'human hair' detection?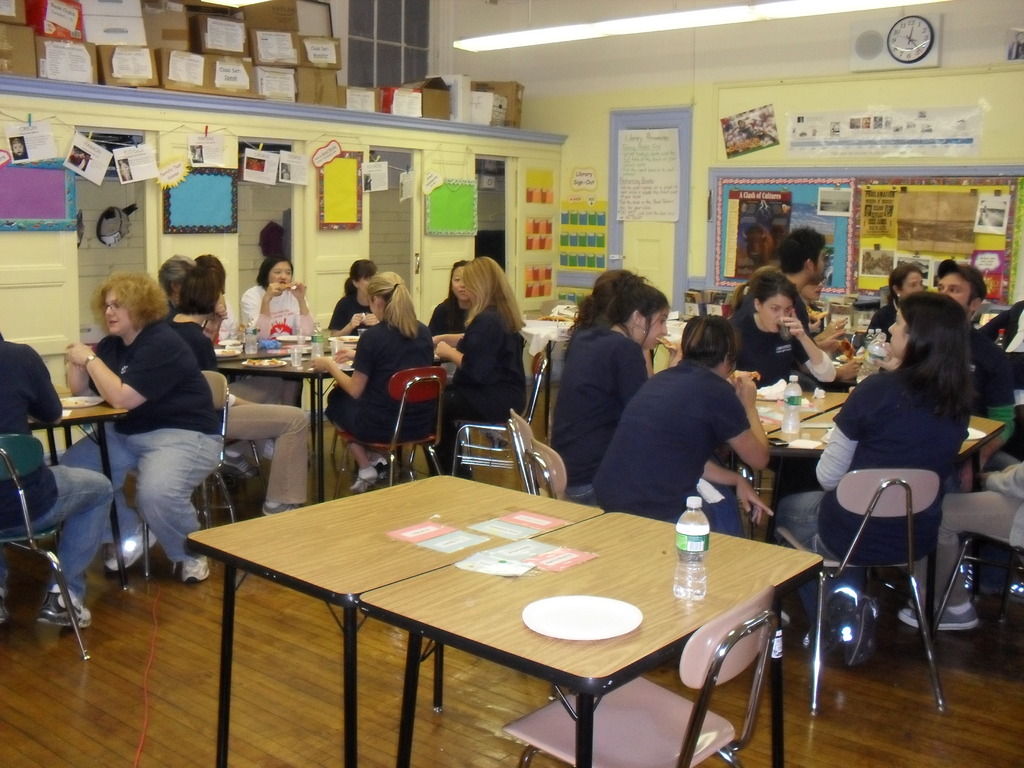
(x1=596, y1=286, x2=667, y2=324)
